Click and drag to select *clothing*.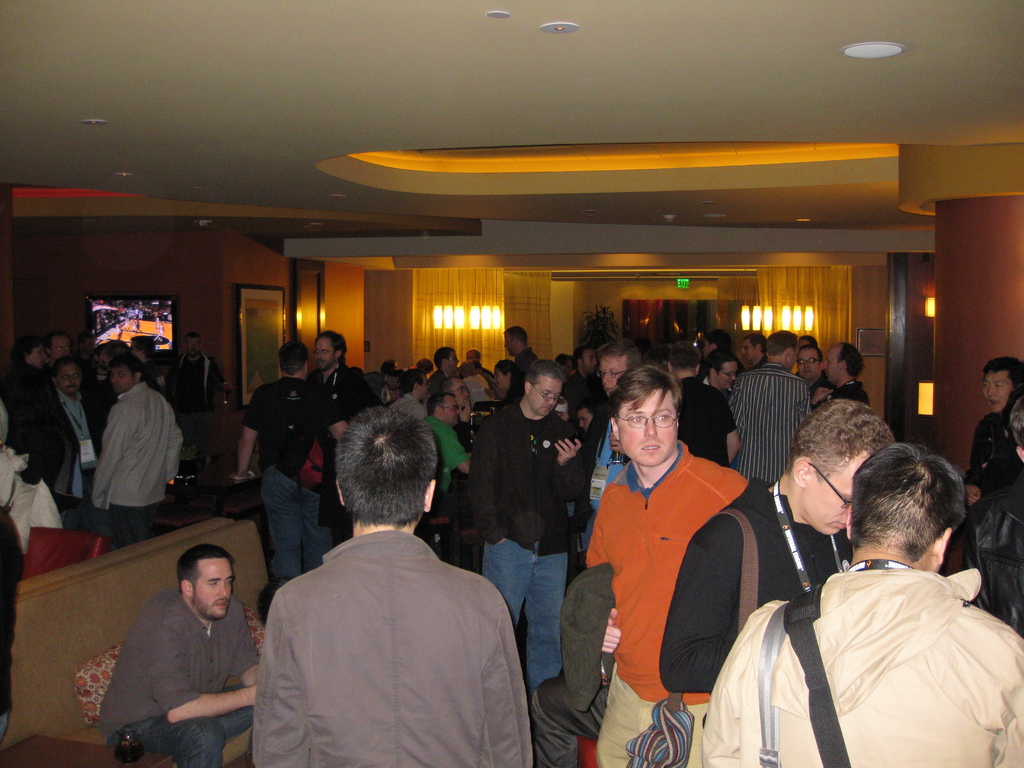
Selection: pyautogui.locateOnScreen(312, 364, 380, 509).
